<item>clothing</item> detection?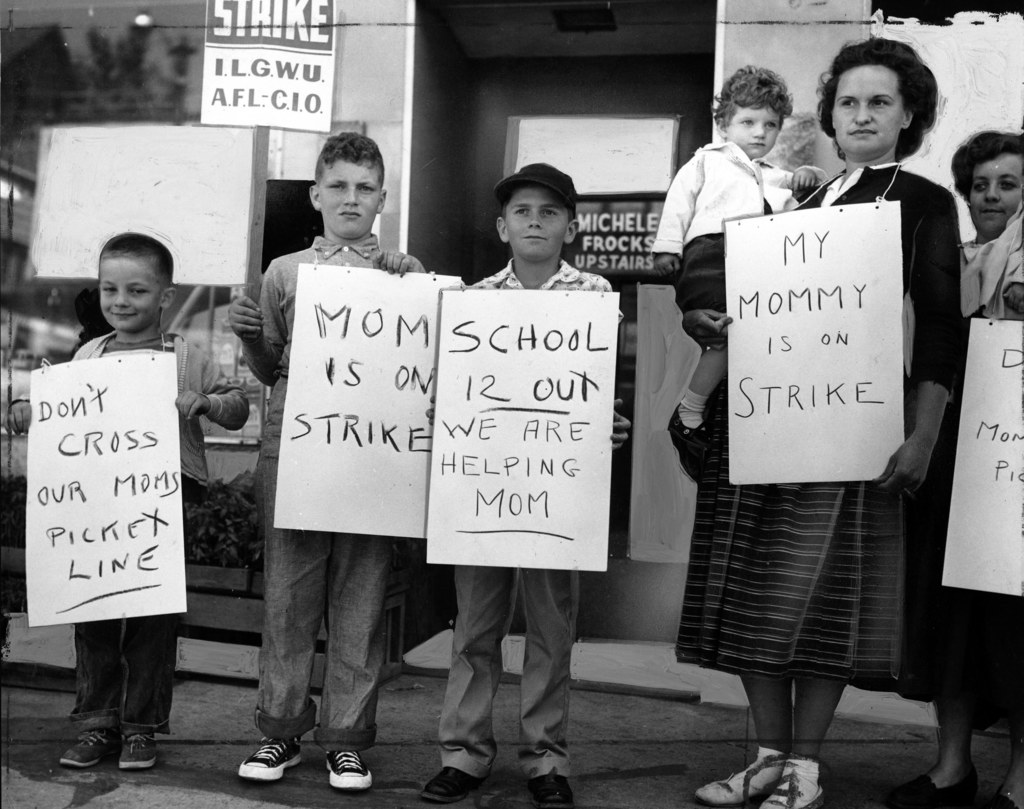
l=653, t=139, r=812, b=308
